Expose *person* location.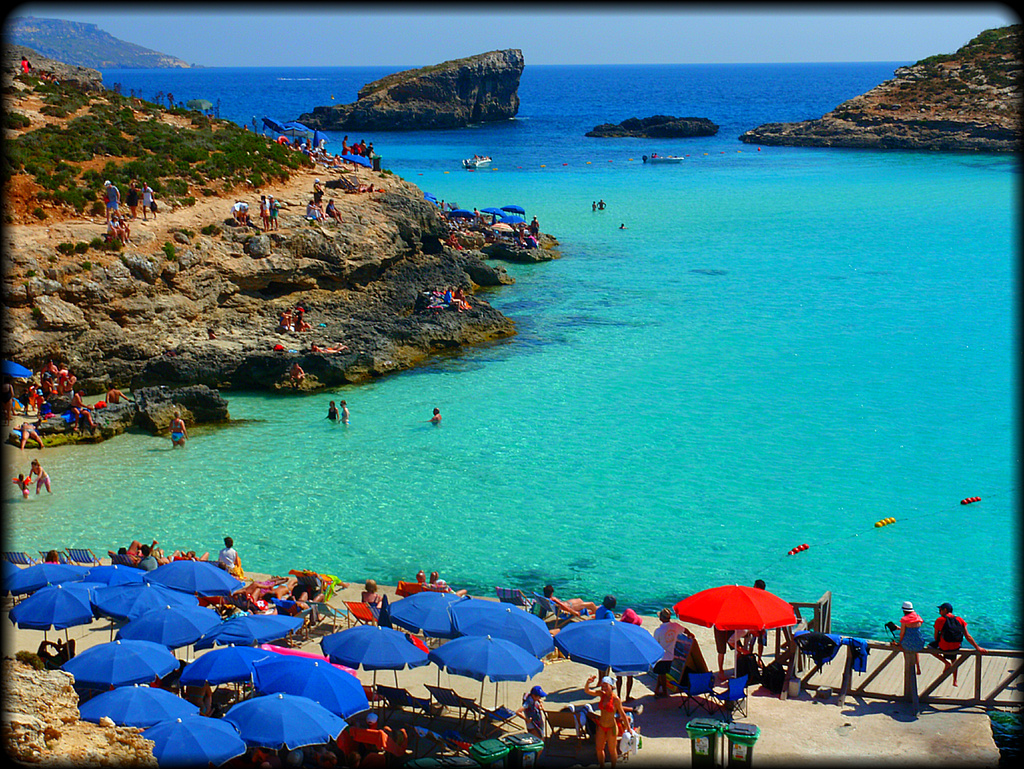
Exposed at x1=10, y1=468, x2=33, y2=500.
